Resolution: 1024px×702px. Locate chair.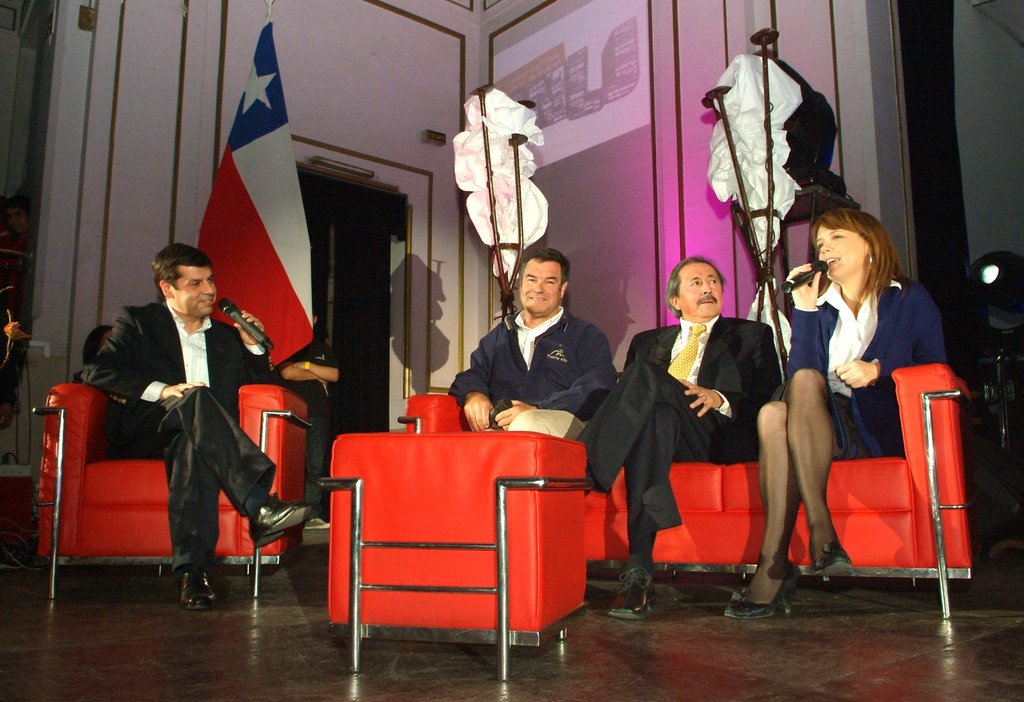
x1=323 y1=418 x2=591 y2=681.
